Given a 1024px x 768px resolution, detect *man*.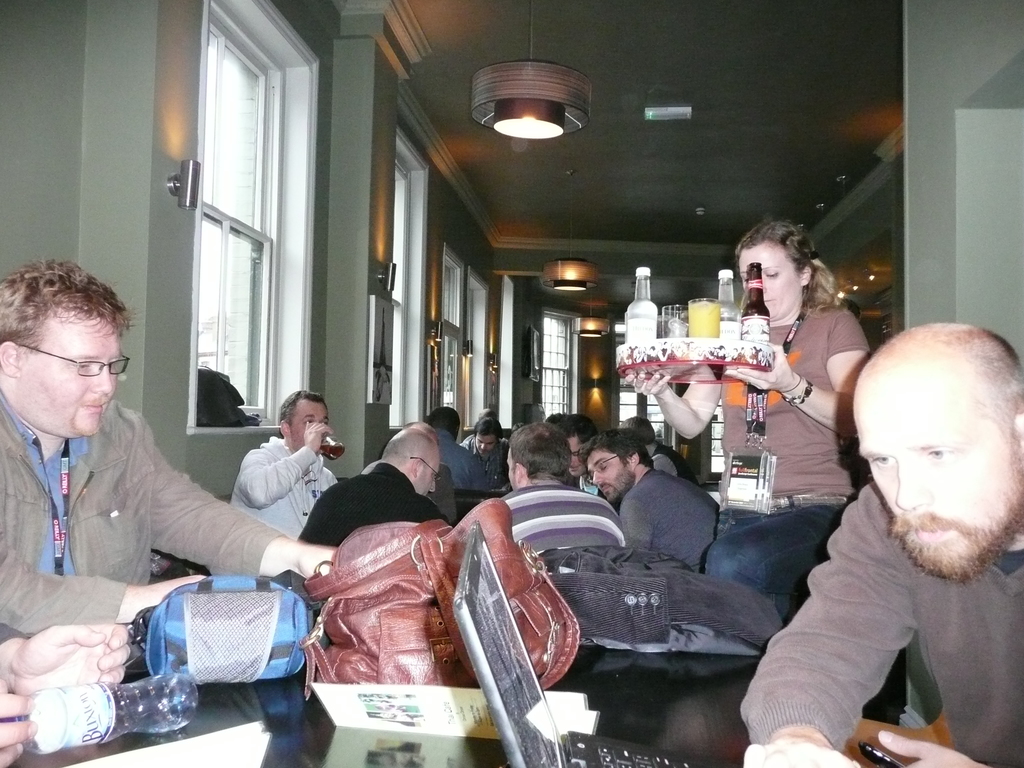
<bbox>467, 420, 625, 569</bbox>.
